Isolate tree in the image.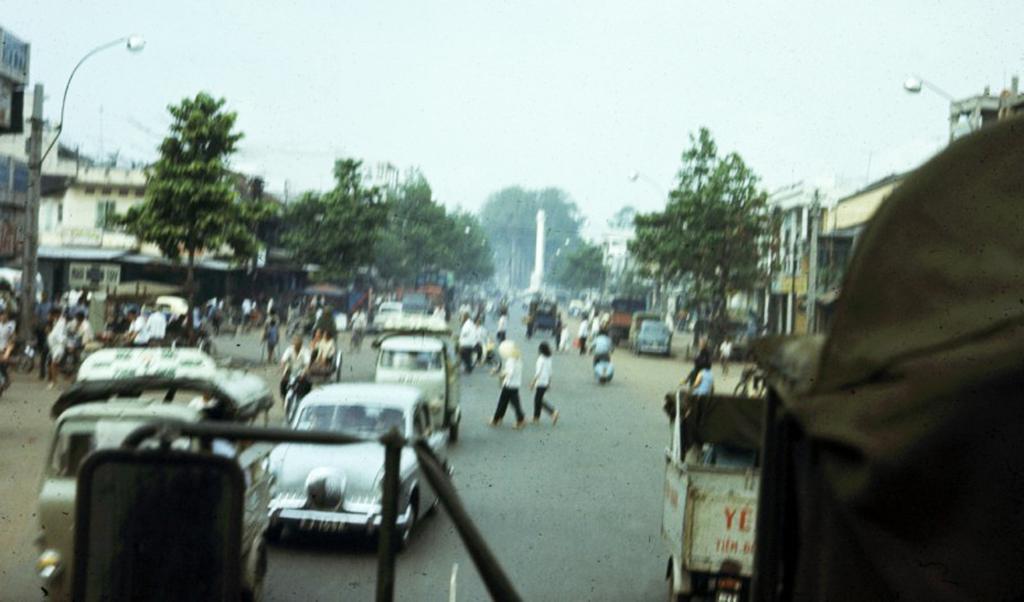
Isolated region: pyautogui.locateOnScreen(528, 238, 617, 313).
